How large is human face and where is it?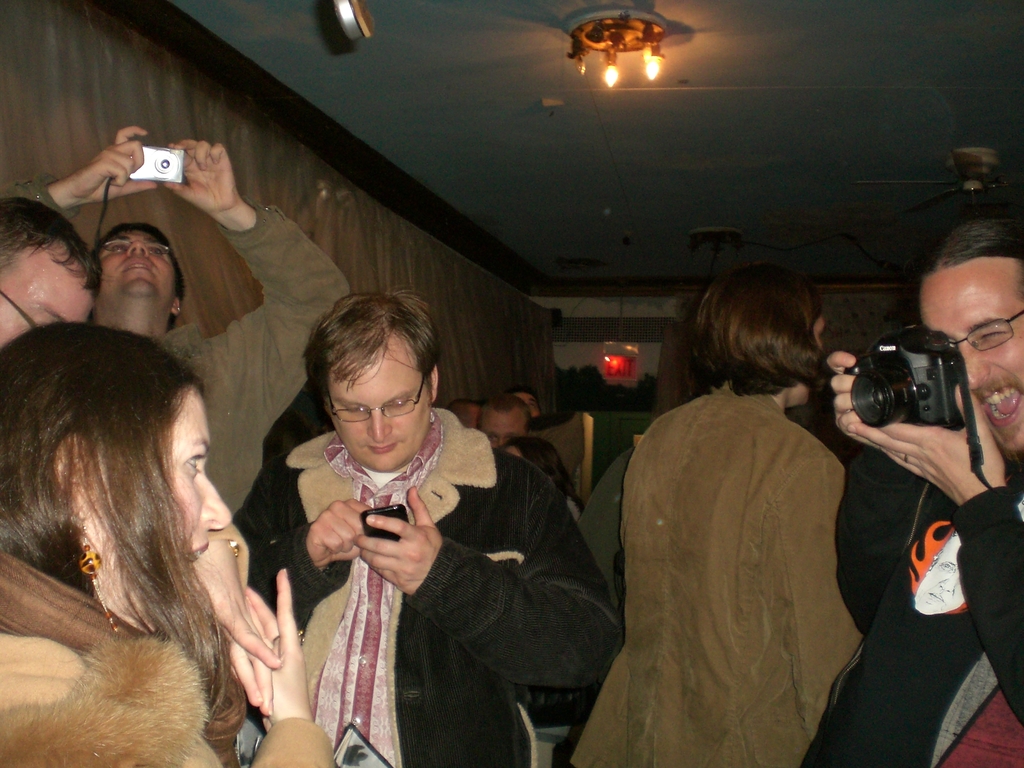
Bounding box: [left=97, top=229, right=175, bottom=298].
